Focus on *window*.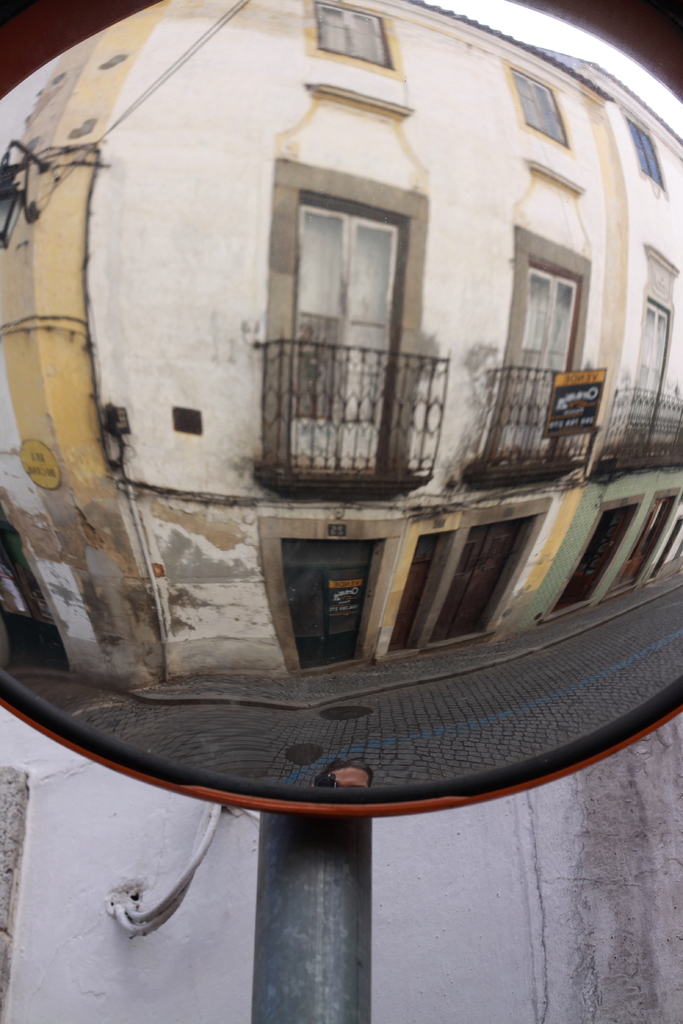
Focused at x1=506, y1=60, x2=568, y2=147.
